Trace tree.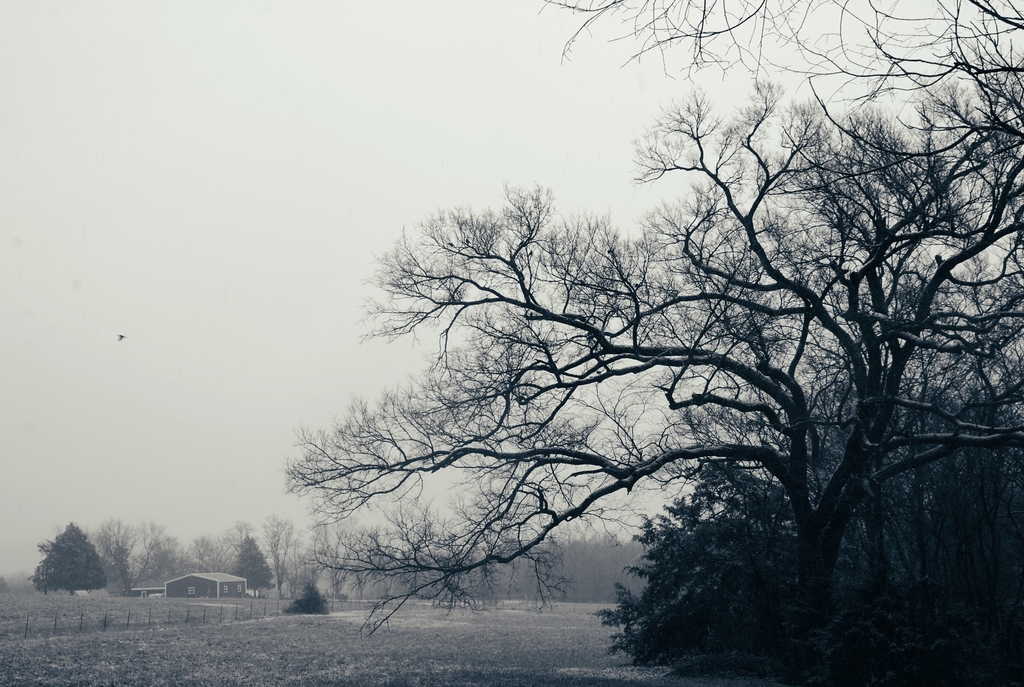
Traced to [x1=594, y1=459, x2=855, y2=686].
